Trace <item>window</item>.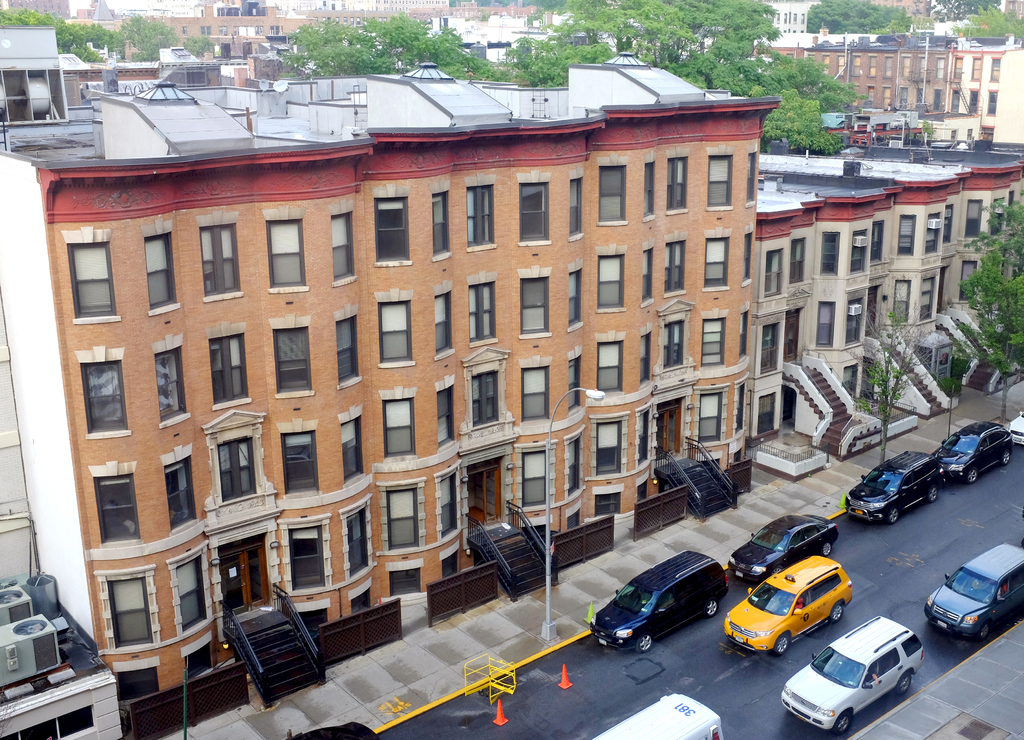
Traced to <region>435, 380, 456, 449</region>.
